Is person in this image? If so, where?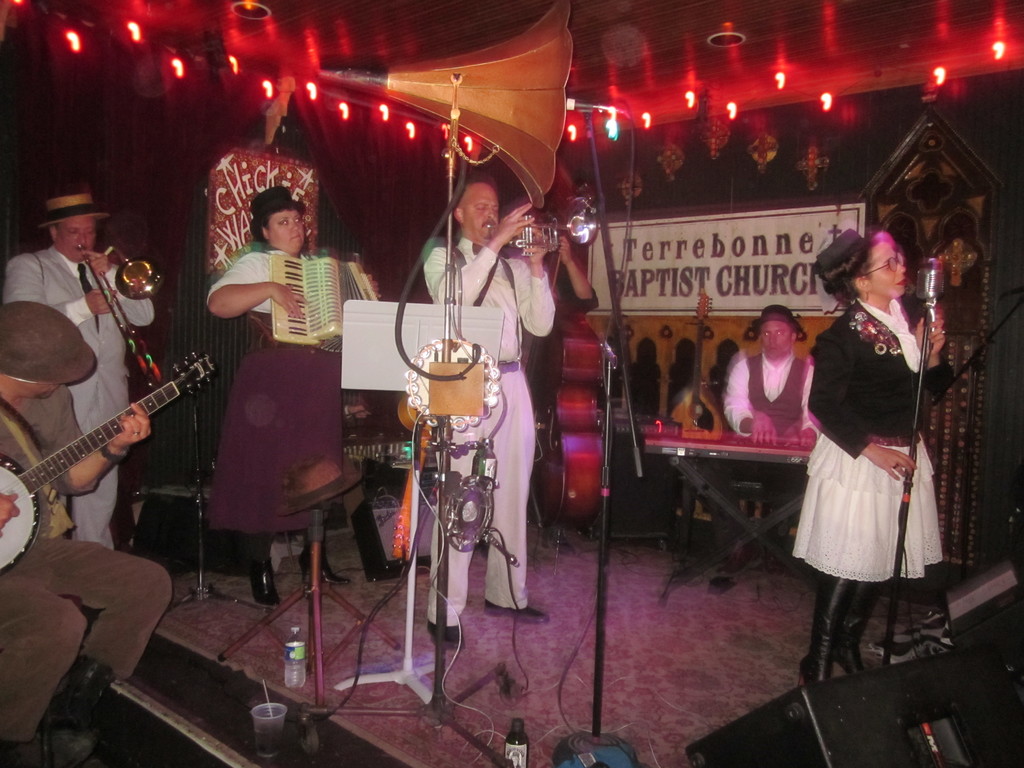
Yes, at Rect(427, 176, 551, 648).
